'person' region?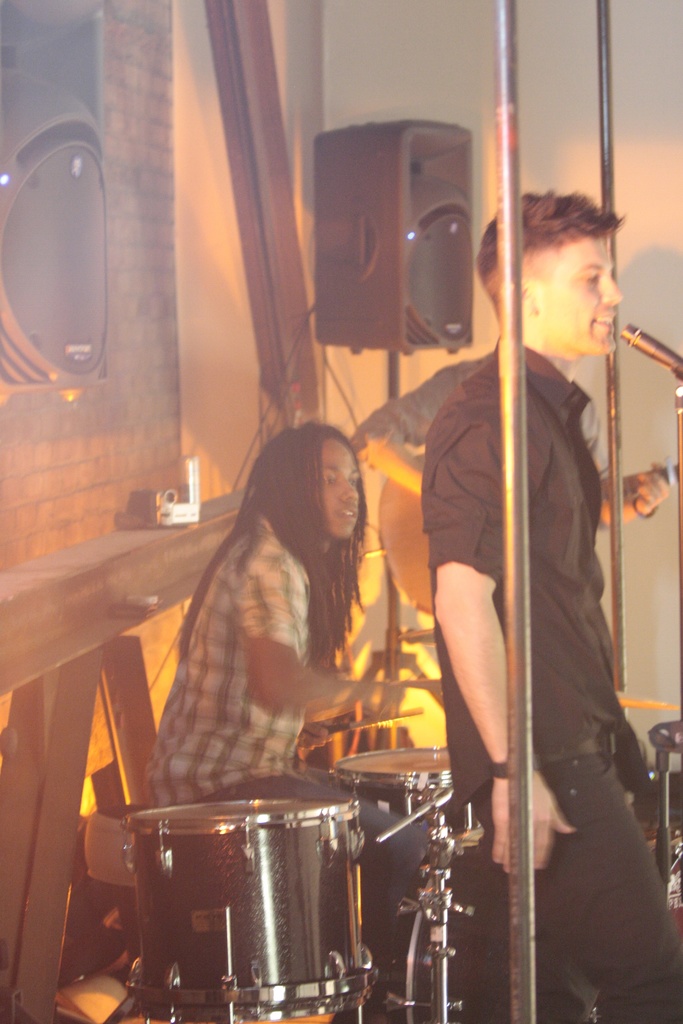
[left=429, top=194, right=682, bottom=1023]
